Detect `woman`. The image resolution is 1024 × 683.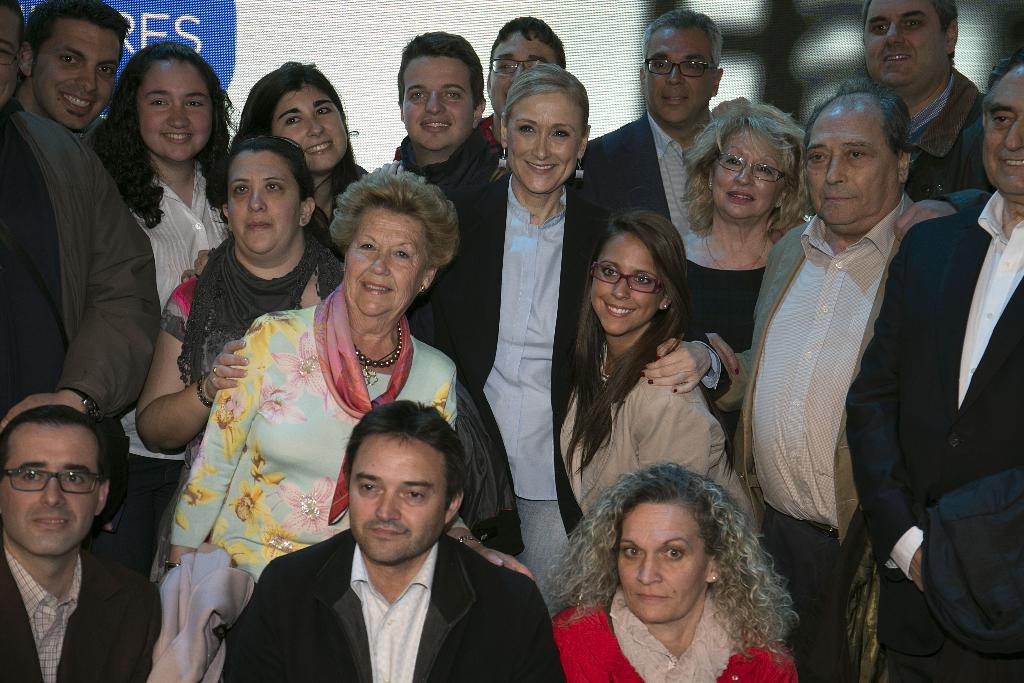
bbox(431, 62, 738, 627).
